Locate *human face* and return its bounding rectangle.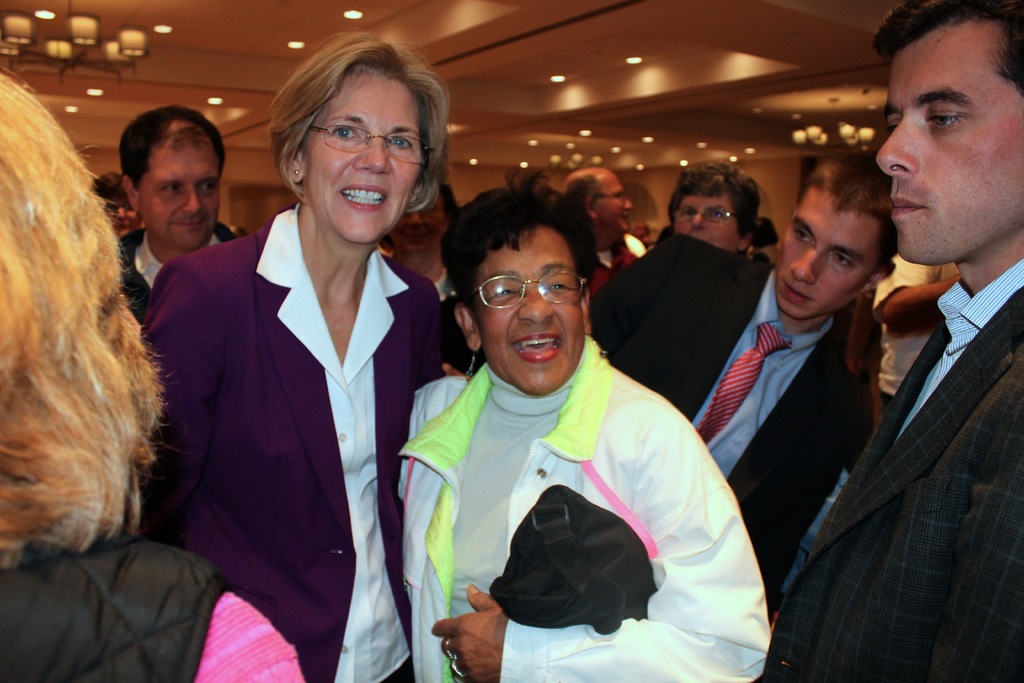
bbox=(394, 199, 451, 253).
